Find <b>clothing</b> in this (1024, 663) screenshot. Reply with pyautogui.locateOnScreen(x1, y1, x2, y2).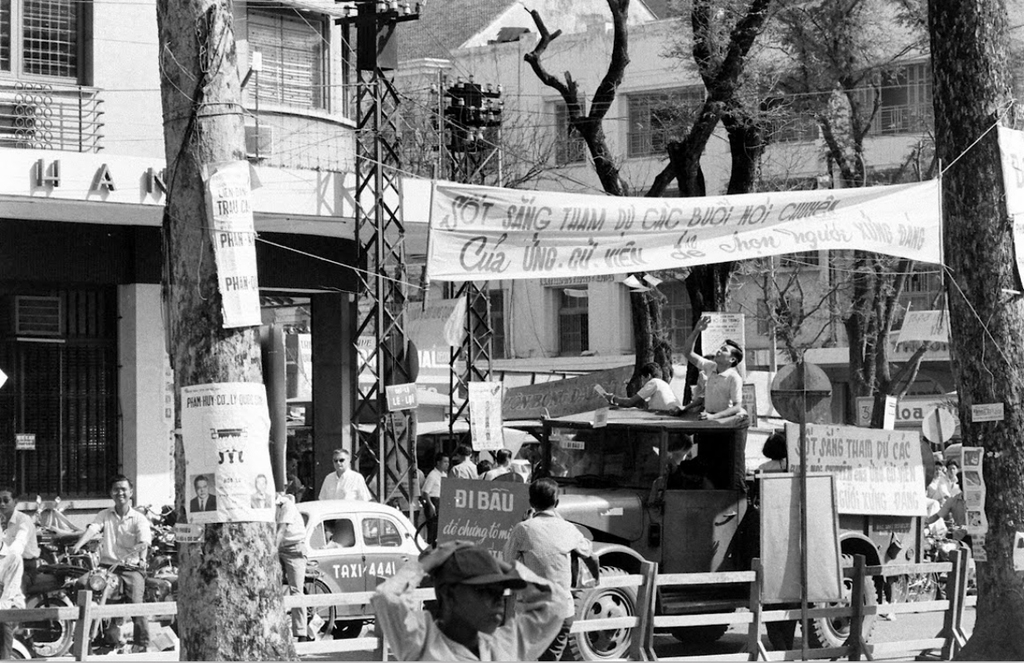
pyautogui.locateOnScreen(633, 376, 683, 409).
